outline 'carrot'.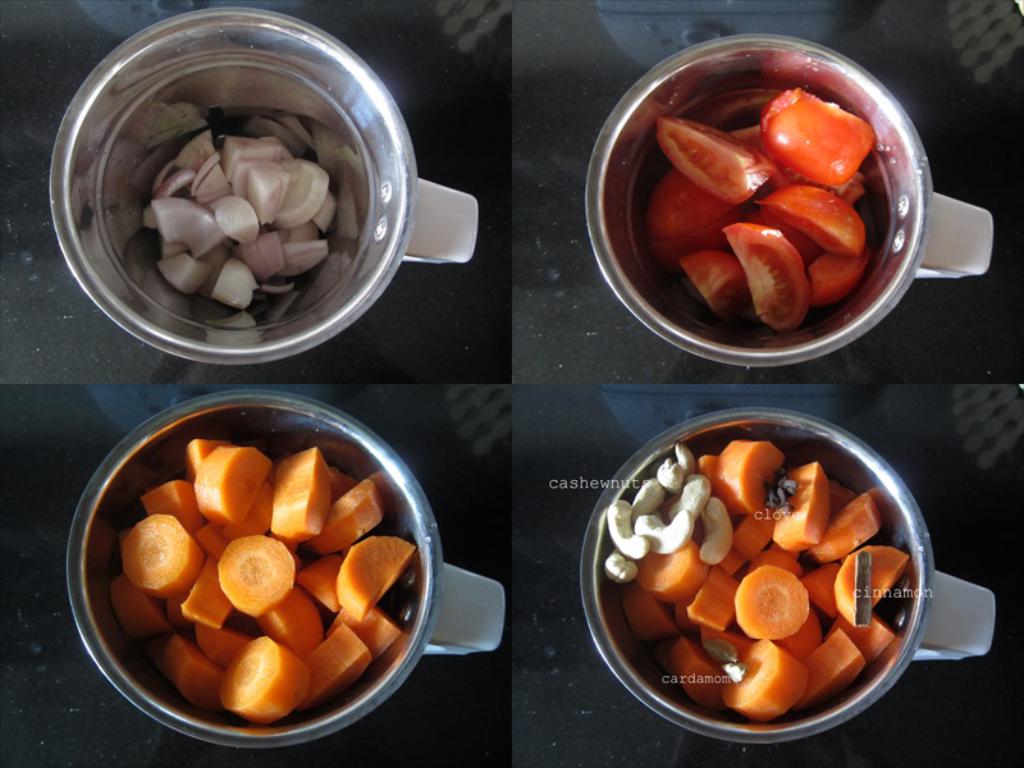
Outline: {"x1": 268, "y1": 448, "x2": 332, "y2": 545}.
